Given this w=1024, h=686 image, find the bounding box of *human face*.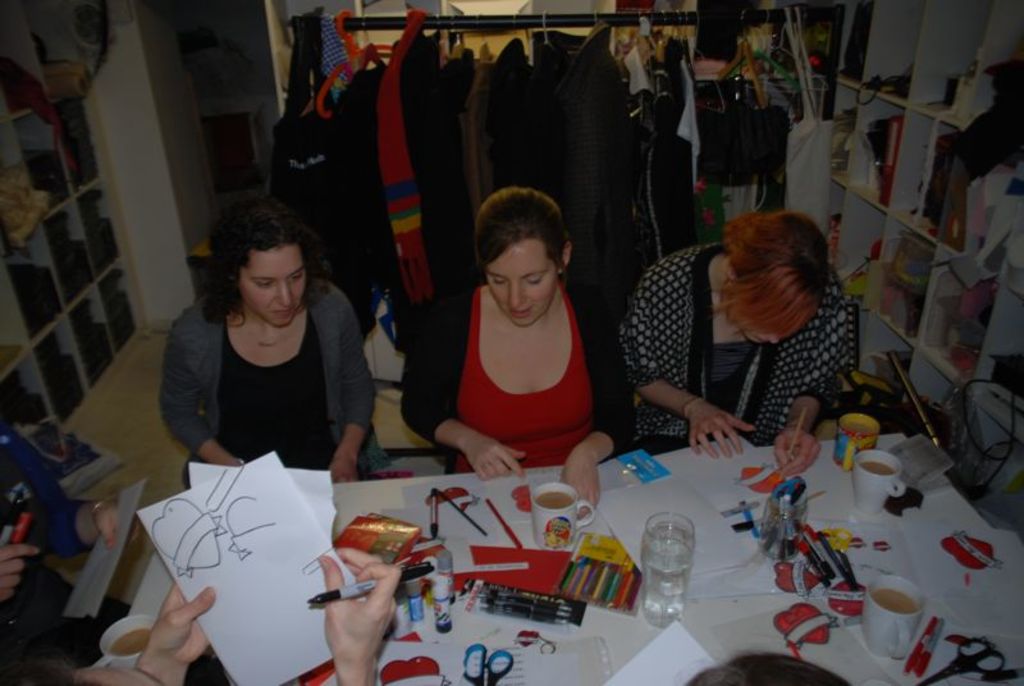
741, 331, 781, 347.
